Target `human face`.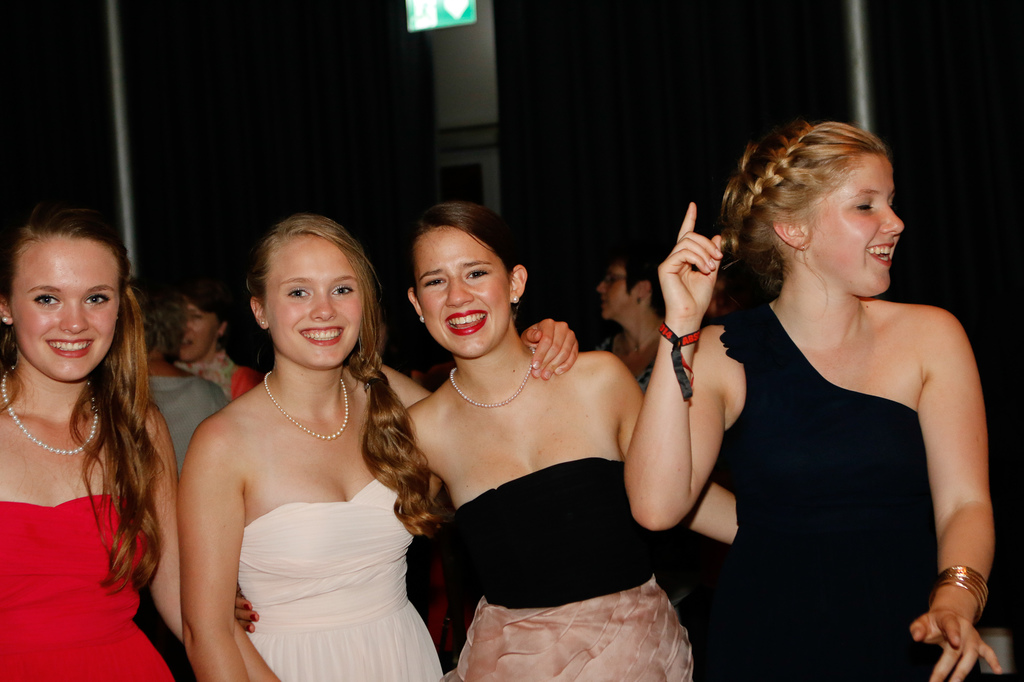
Target region: region(414, 225, 509, 359).
